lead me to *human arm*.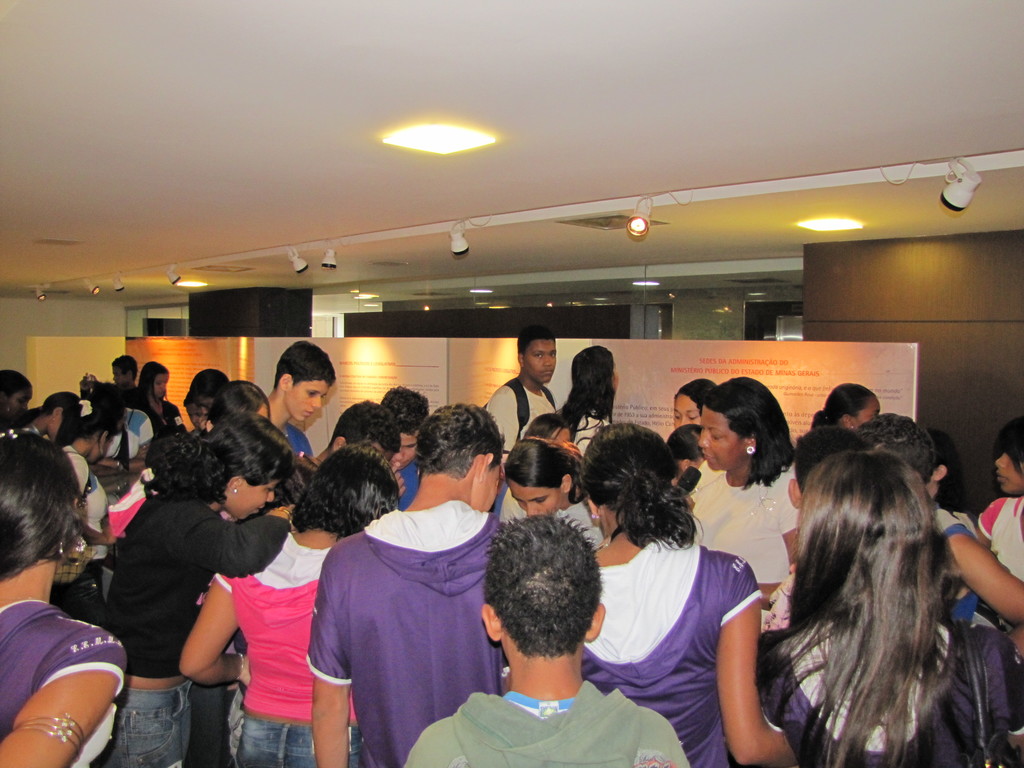
Lead to BBox(76, 367, 92, 403).
